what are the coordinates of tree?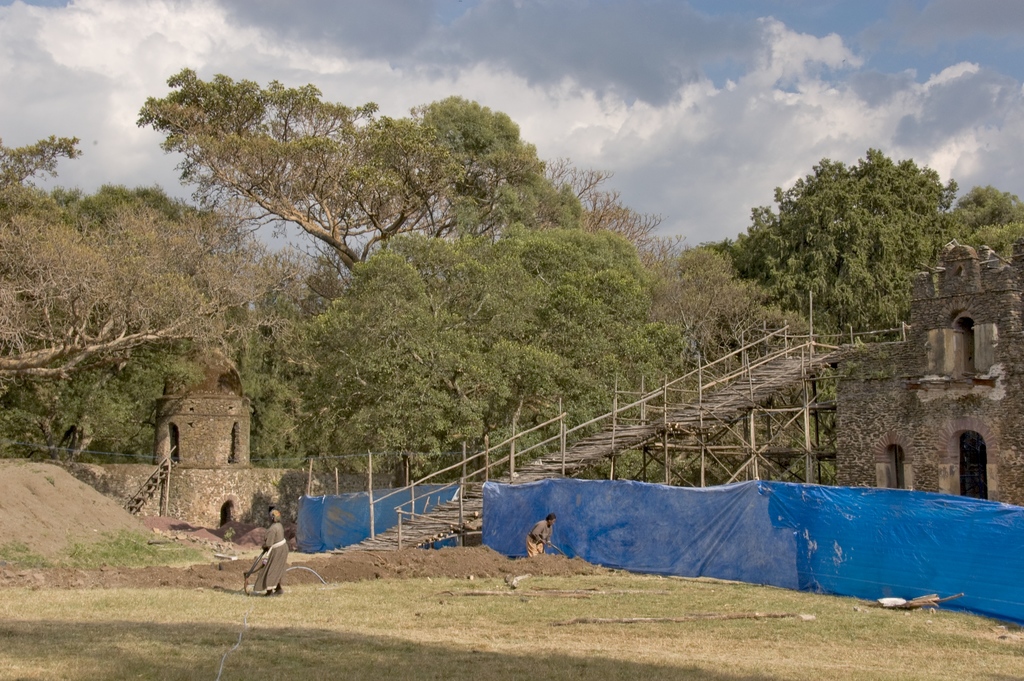
x1=708 y1=143 x2=1023 y2=334.
